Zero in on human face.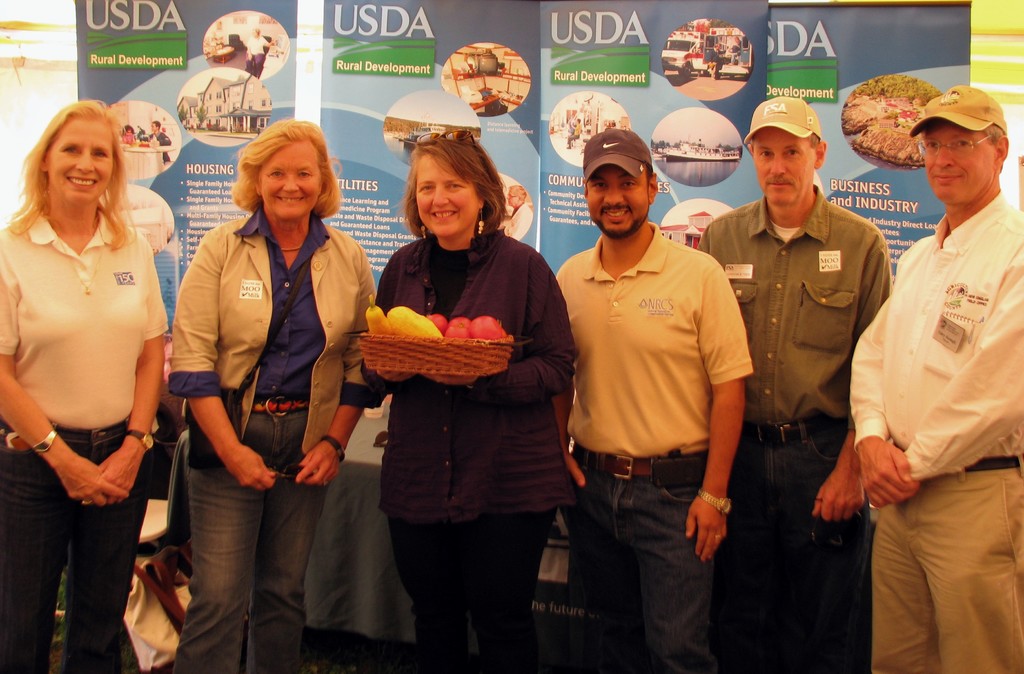
Zeroed in: Rect(587, 166, 648, 240).
